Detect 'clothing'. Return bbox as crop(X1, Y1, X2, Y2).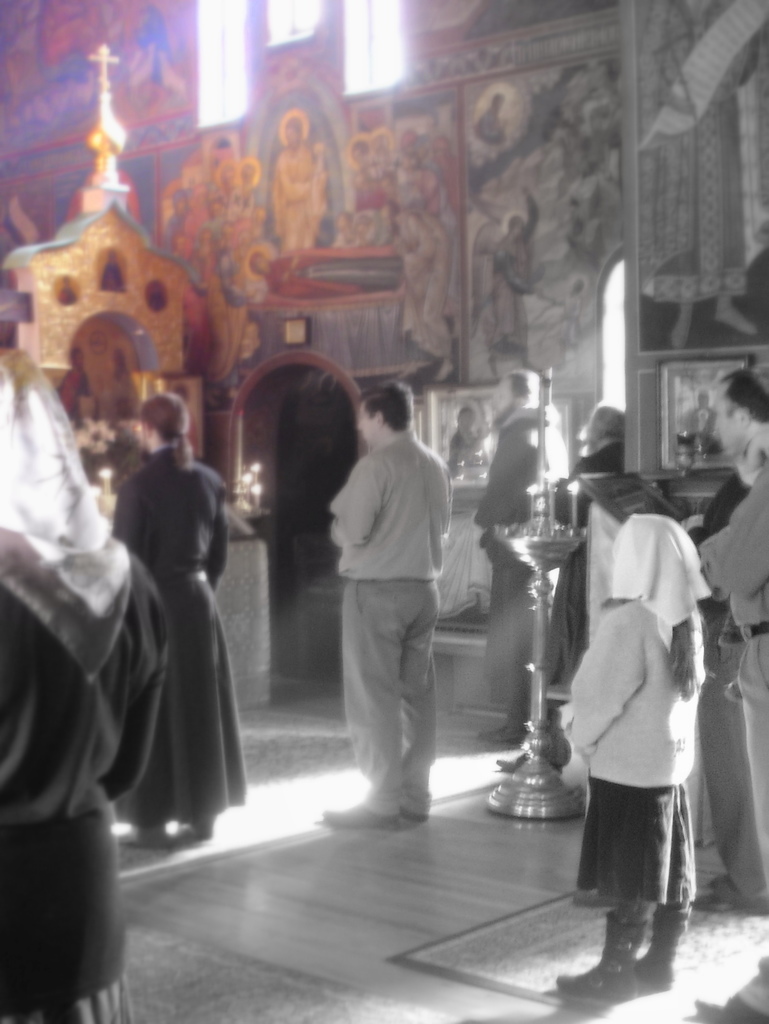
crop(59, 360, 83, 424).
